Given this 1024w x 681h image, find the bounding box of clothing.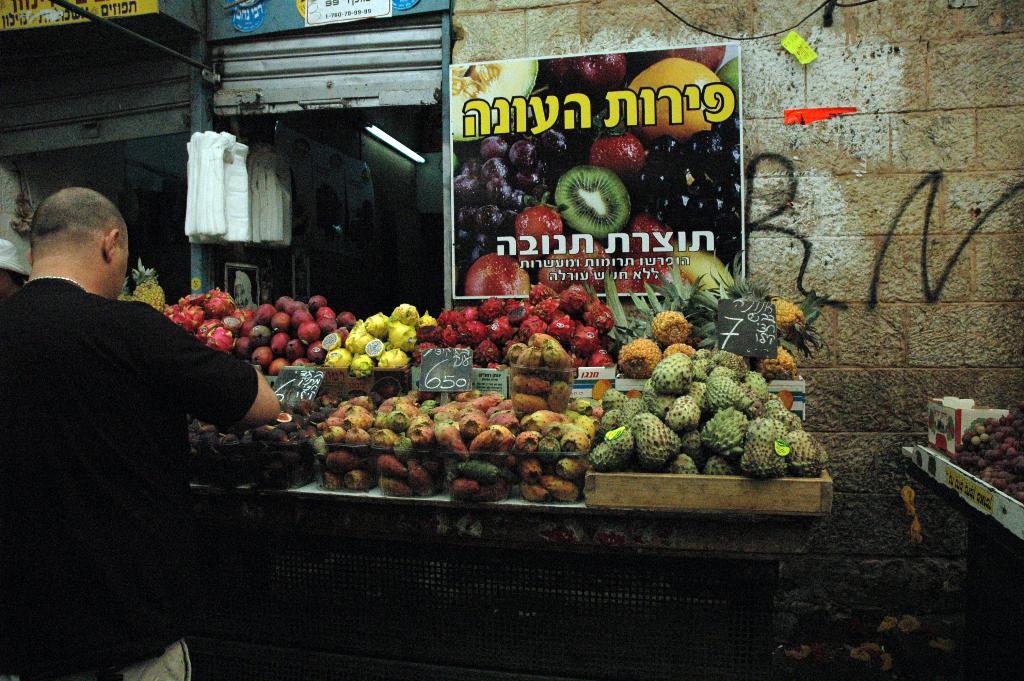
[19, 195, 258, 640].
